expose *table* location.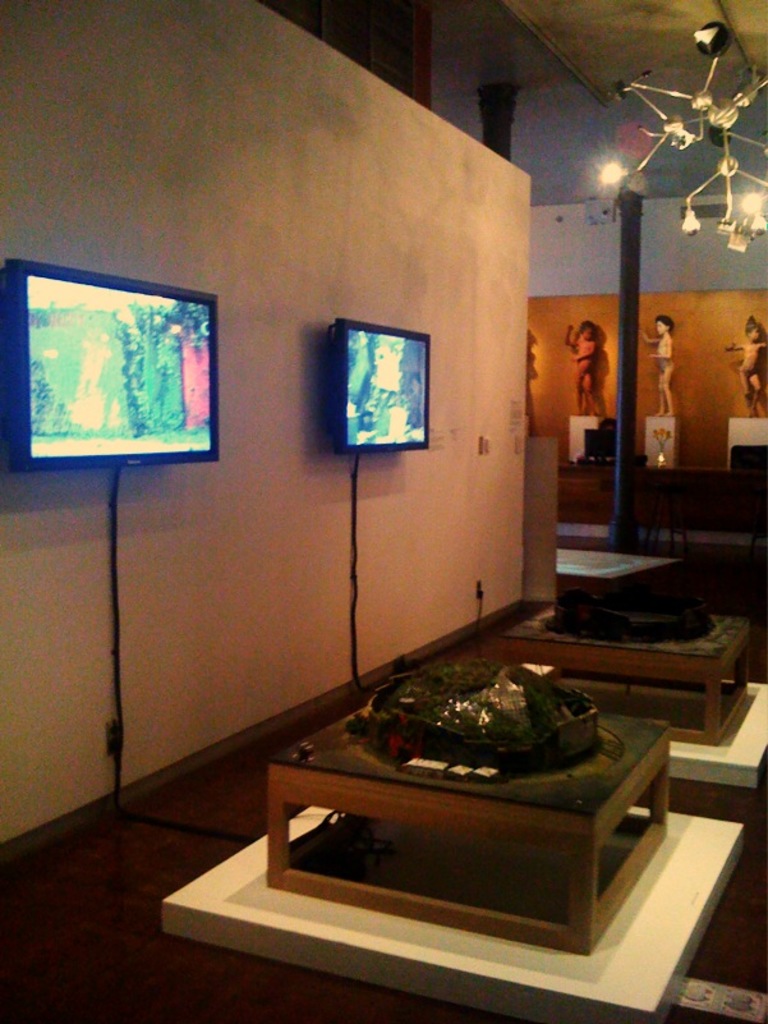
Exposed at bbox(478, 653, 767, 786).
